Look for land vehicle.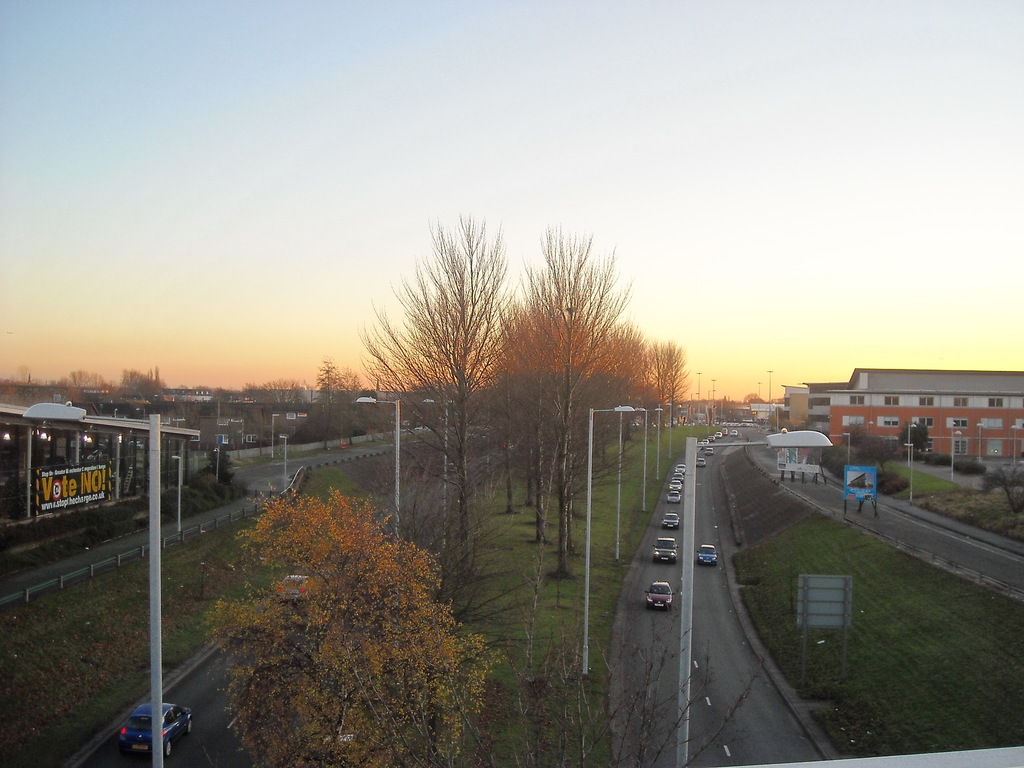
Found: bbox=(701, 459, 703, 462).
